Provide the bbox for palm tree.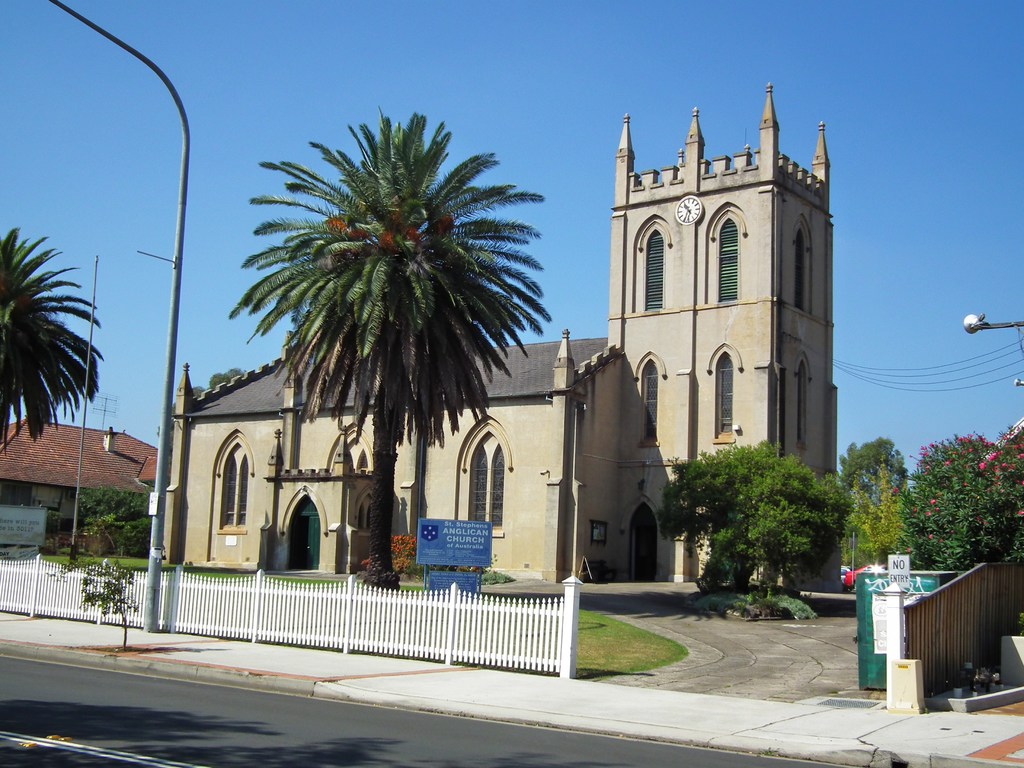
225/119/532/614.
